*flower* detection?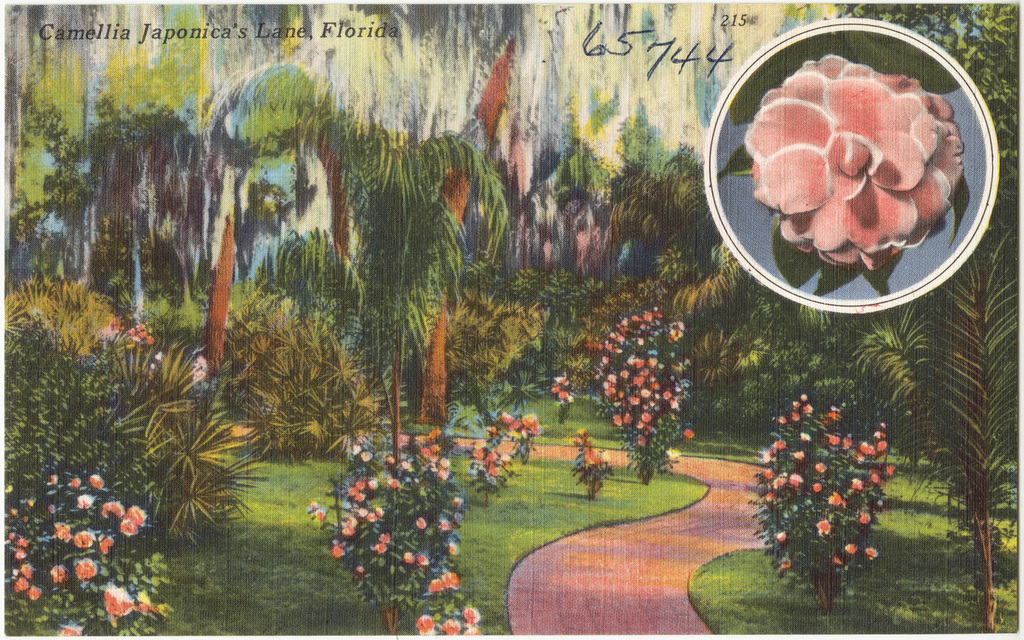
select_region(731, 25, 993, 269)
